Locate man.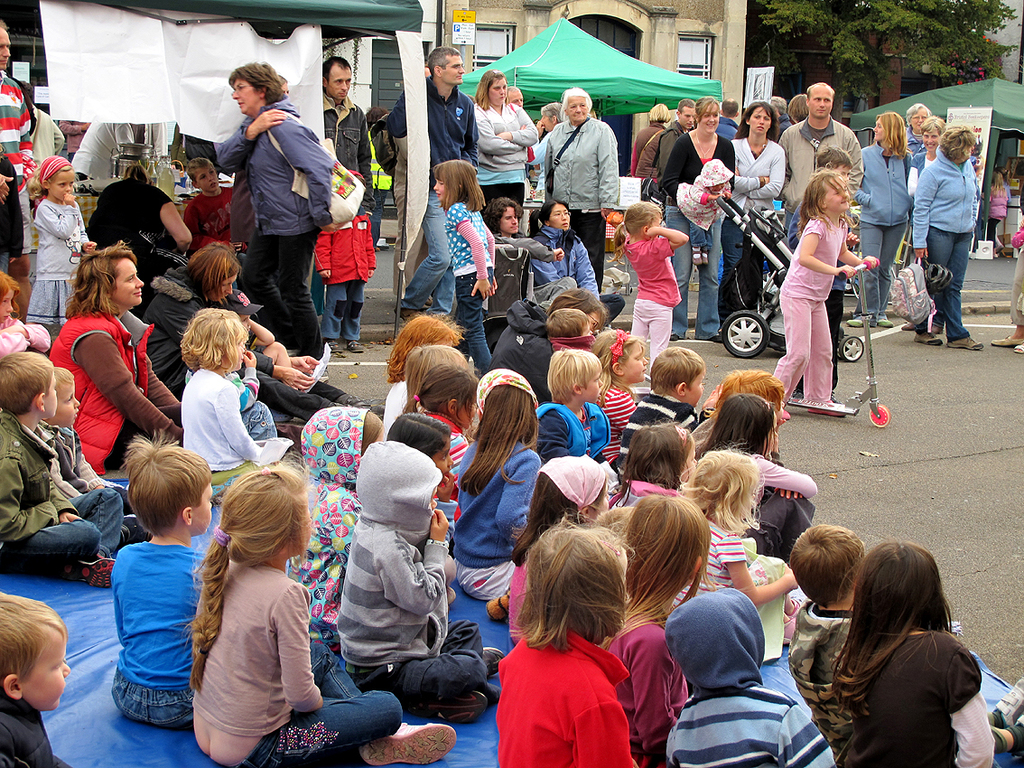
Bounding box: (769, 96, 793, 135).
